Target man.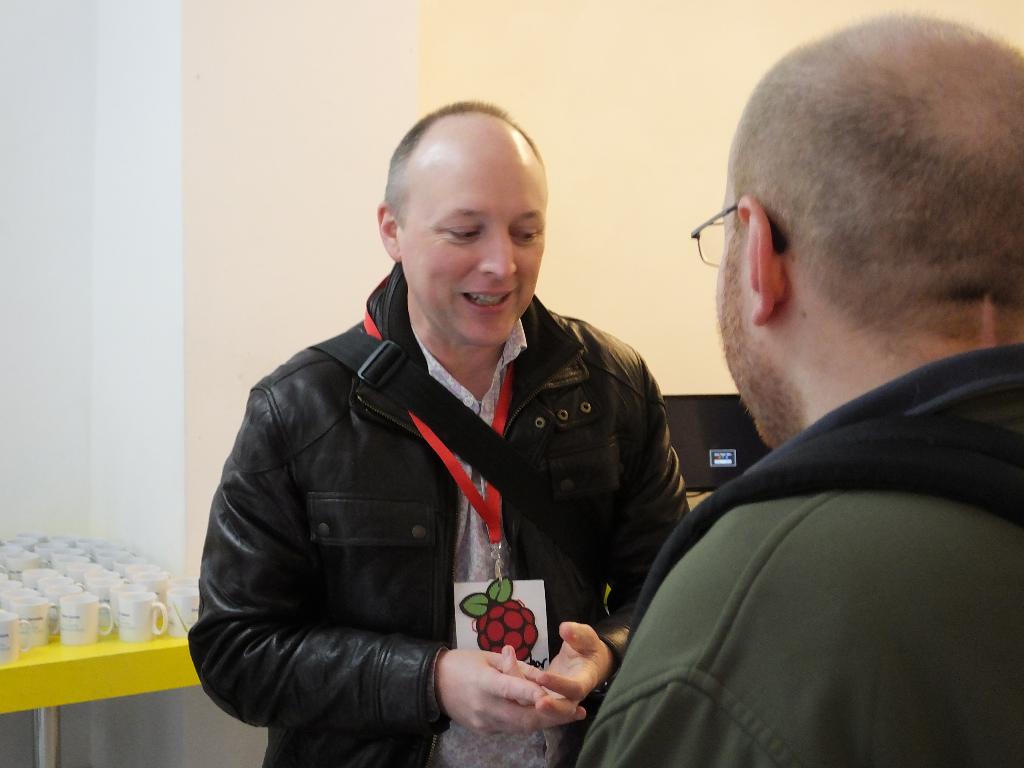
Target region: <bbox>571, 10, 1023, 767</bbox>.
